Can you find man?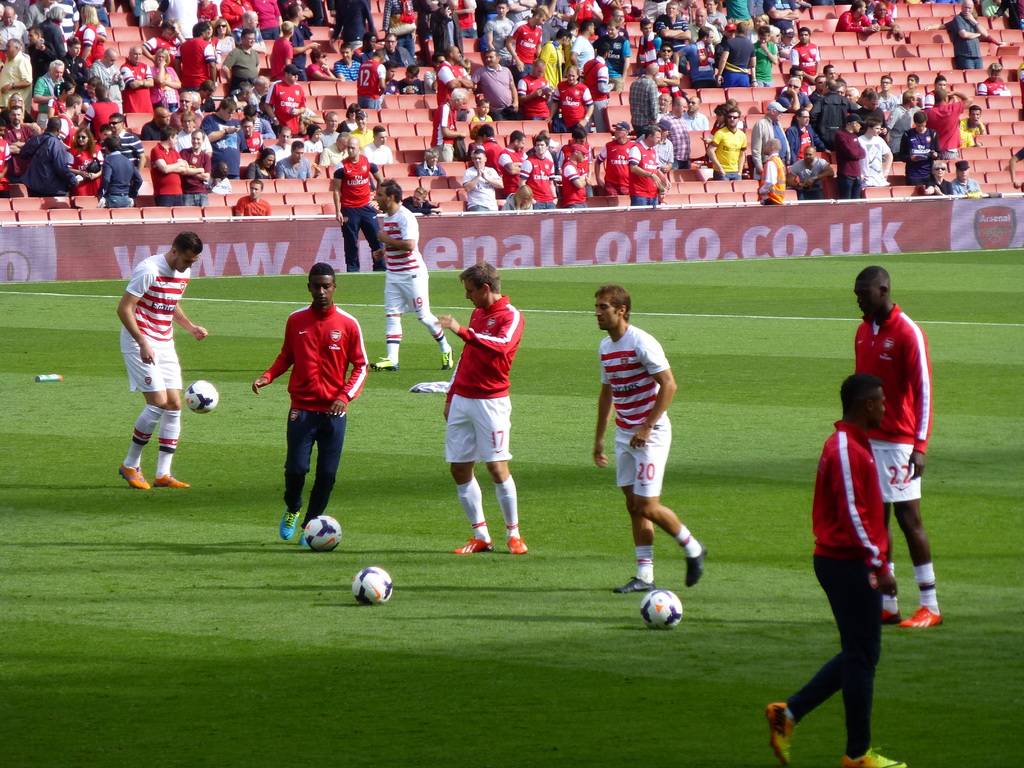
Yes, bounding box: x1=482, y1=122, x2=497, y2=172.
